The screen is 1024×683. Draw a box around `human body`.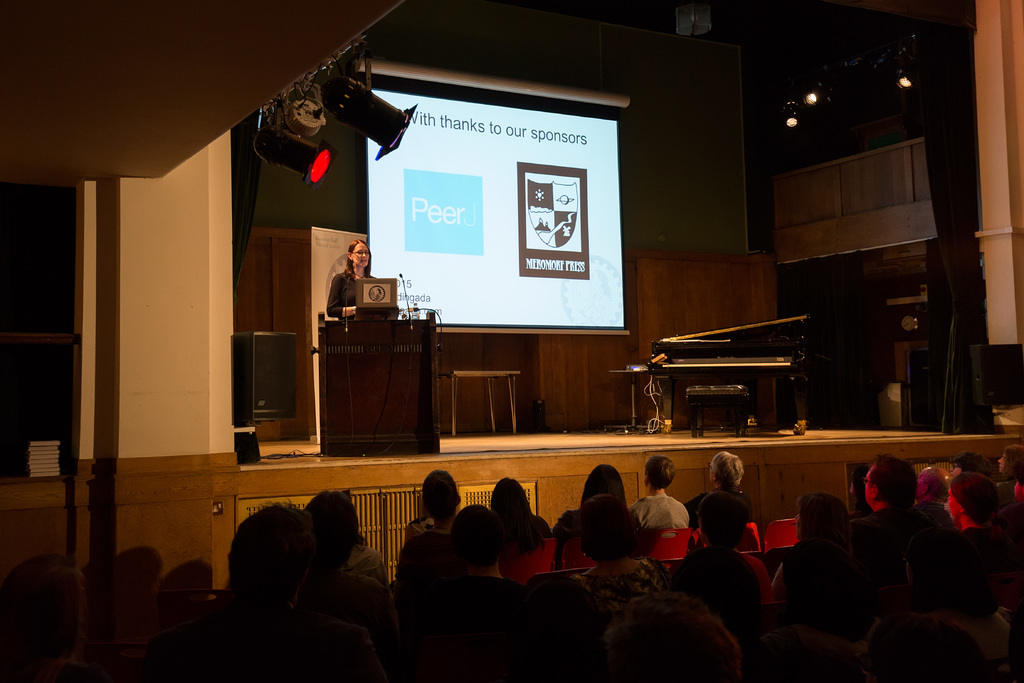
(408,471,467,546).
